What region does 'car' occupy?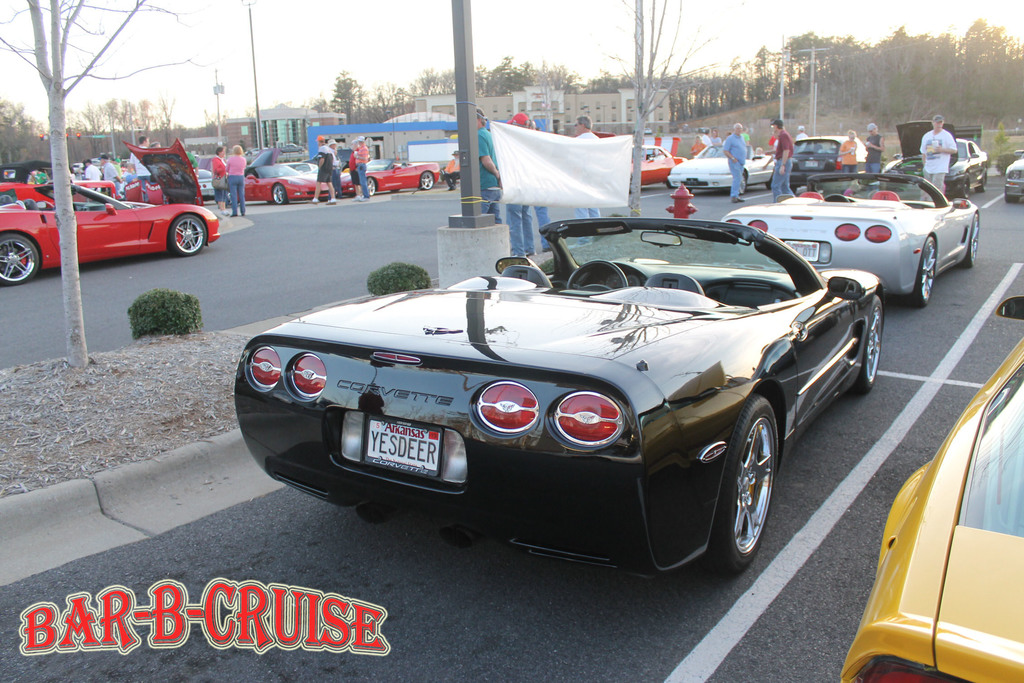
214:205:889:575.
